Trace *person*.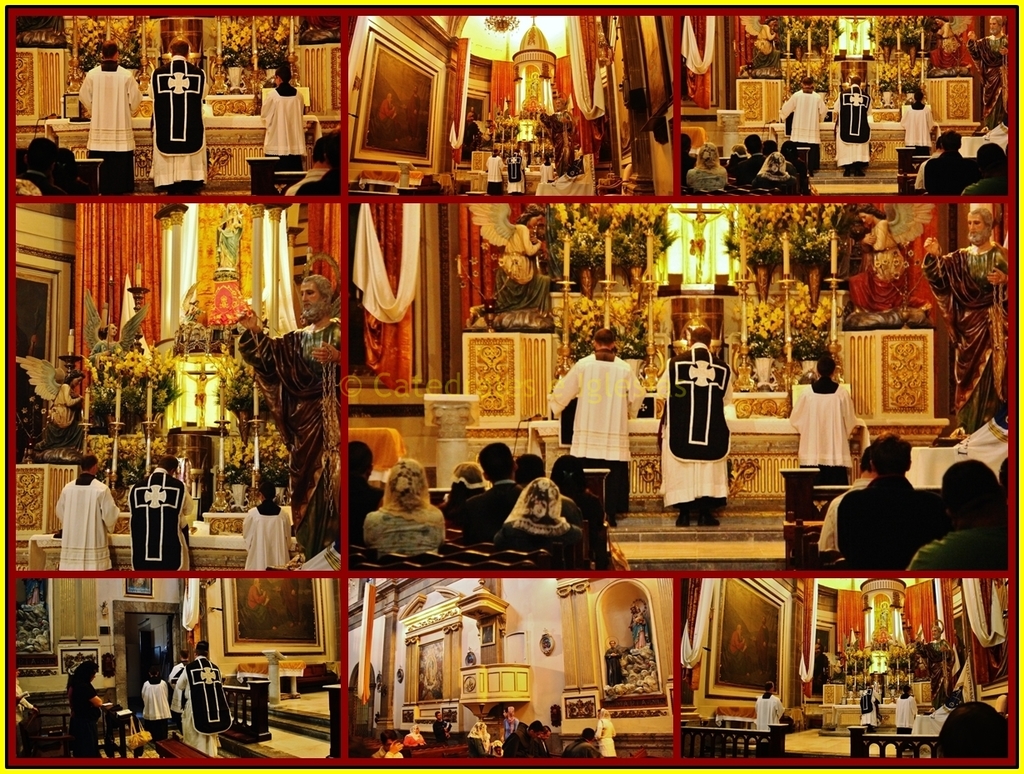
Traced to bbox(897, 88, 936, 147).
